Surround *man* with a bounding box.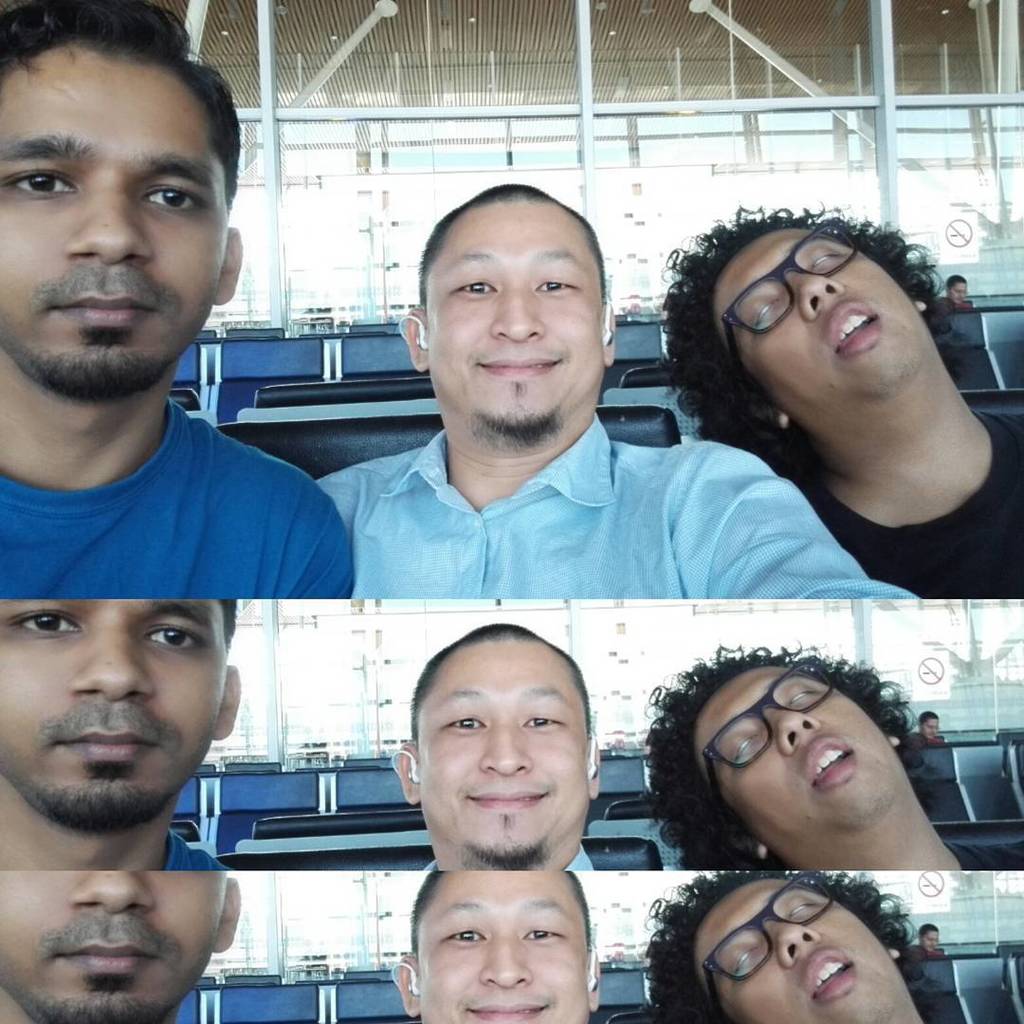
left=320, top=175, right=898, bottom=624.
